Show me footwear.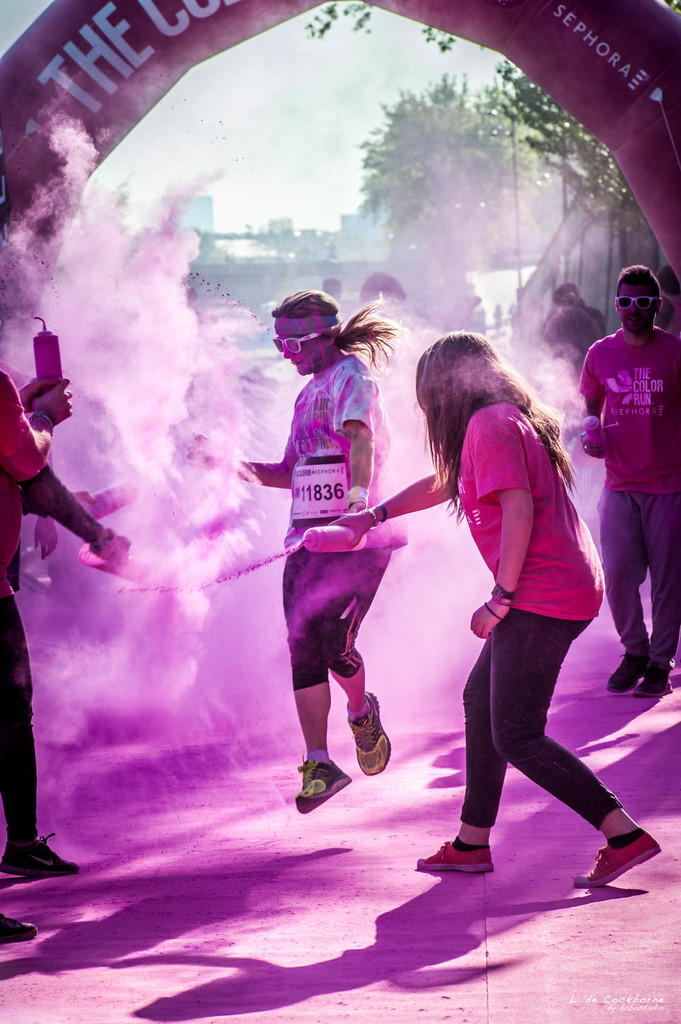
footwear is here: {"x1": 415, "y1": 839, "x2": 492, "y2": 876}.
